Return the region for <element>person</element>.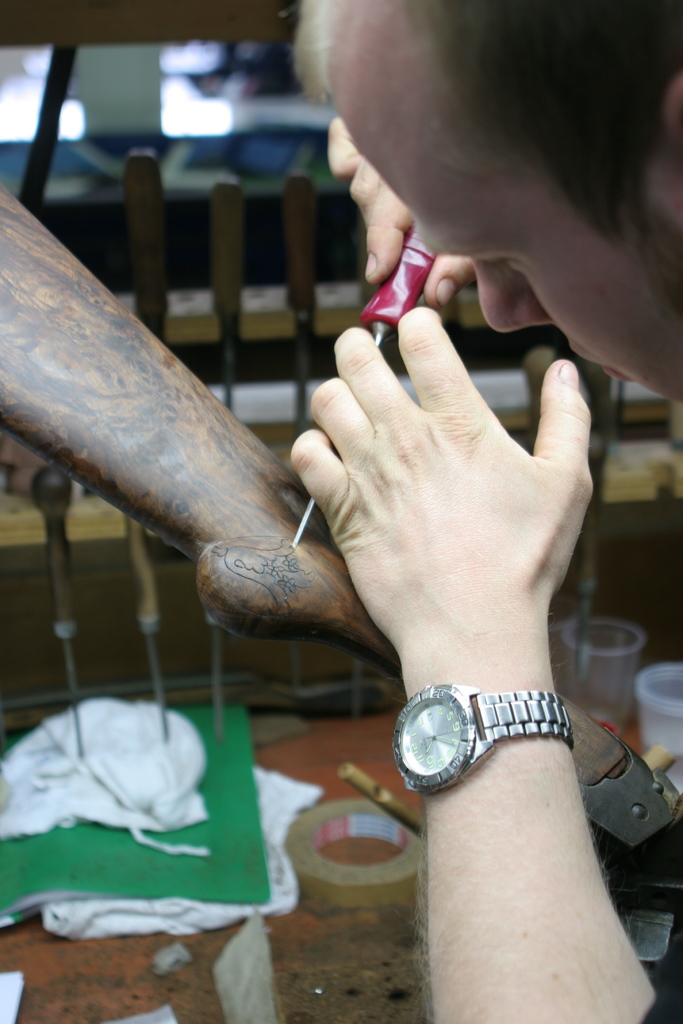
298:0:682:1023.
